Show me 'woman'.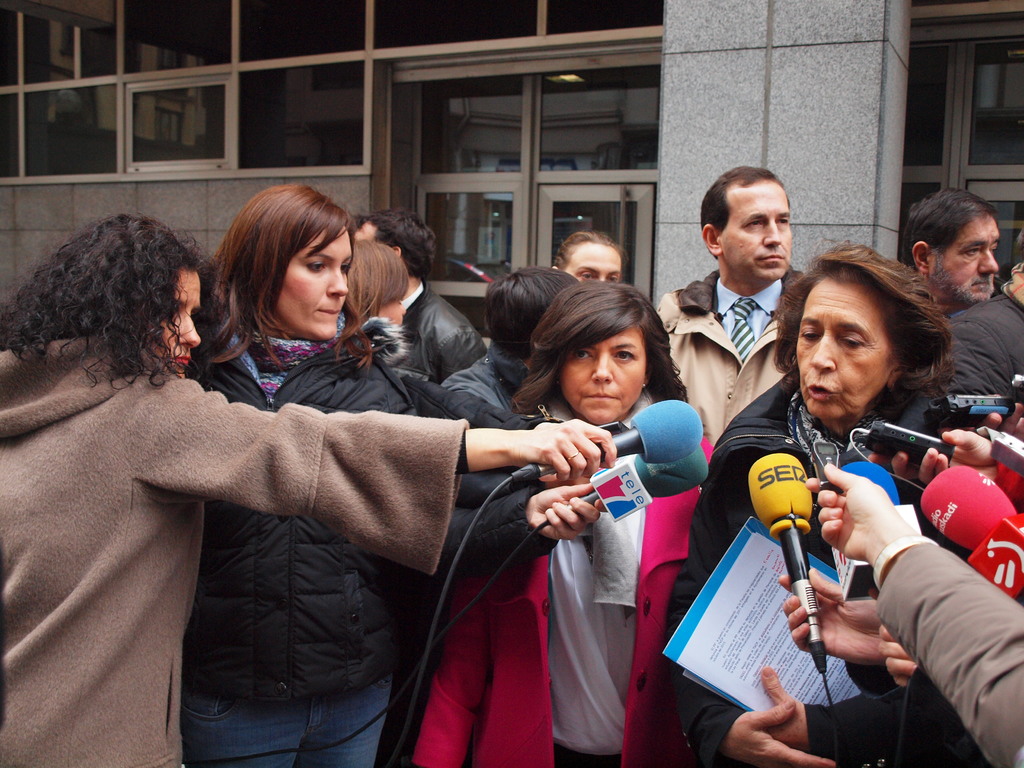
'woman' is here: bbox=(0, 212, 612, 767).
